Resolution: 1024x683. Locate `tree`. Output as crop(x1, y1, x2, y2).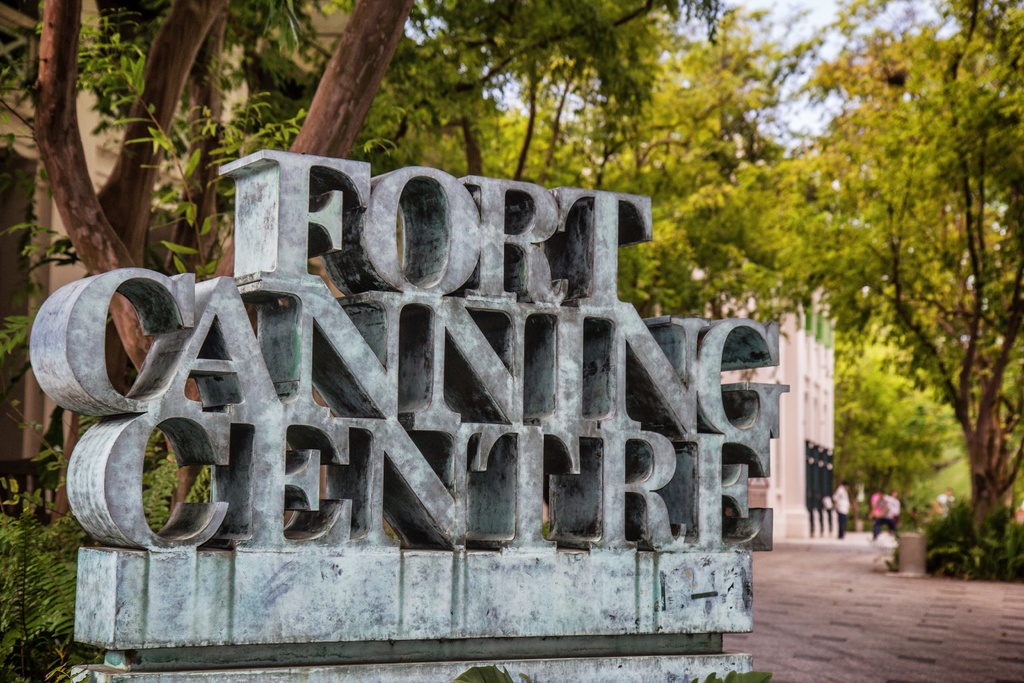
crop(0, 10, 1023, 682).
